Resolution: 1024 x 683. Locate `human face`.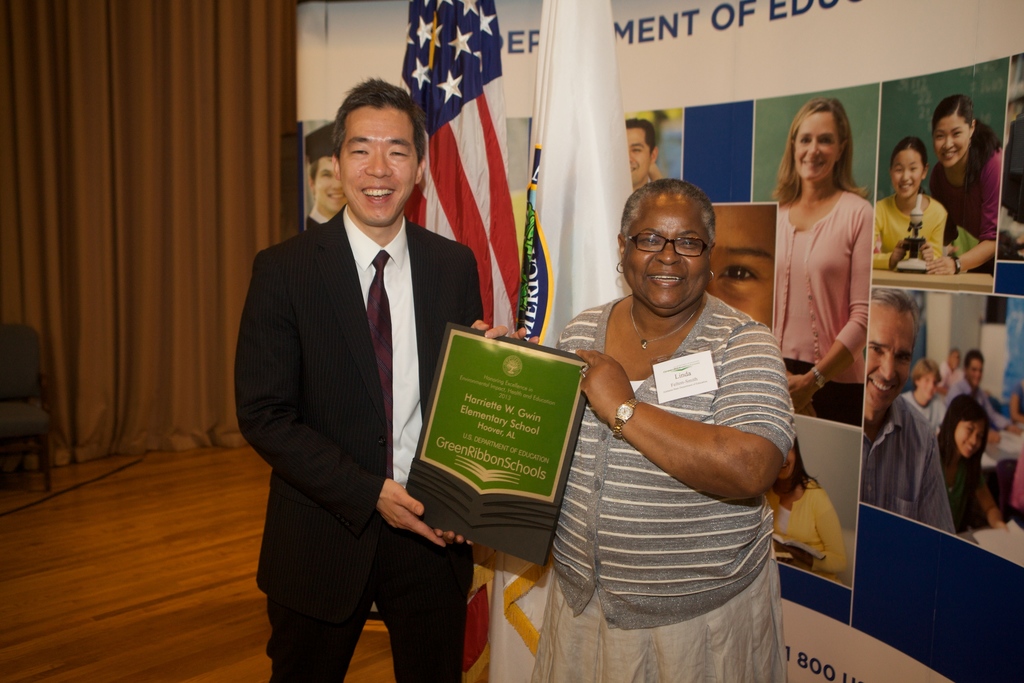
[701, 201, 769, 322].
